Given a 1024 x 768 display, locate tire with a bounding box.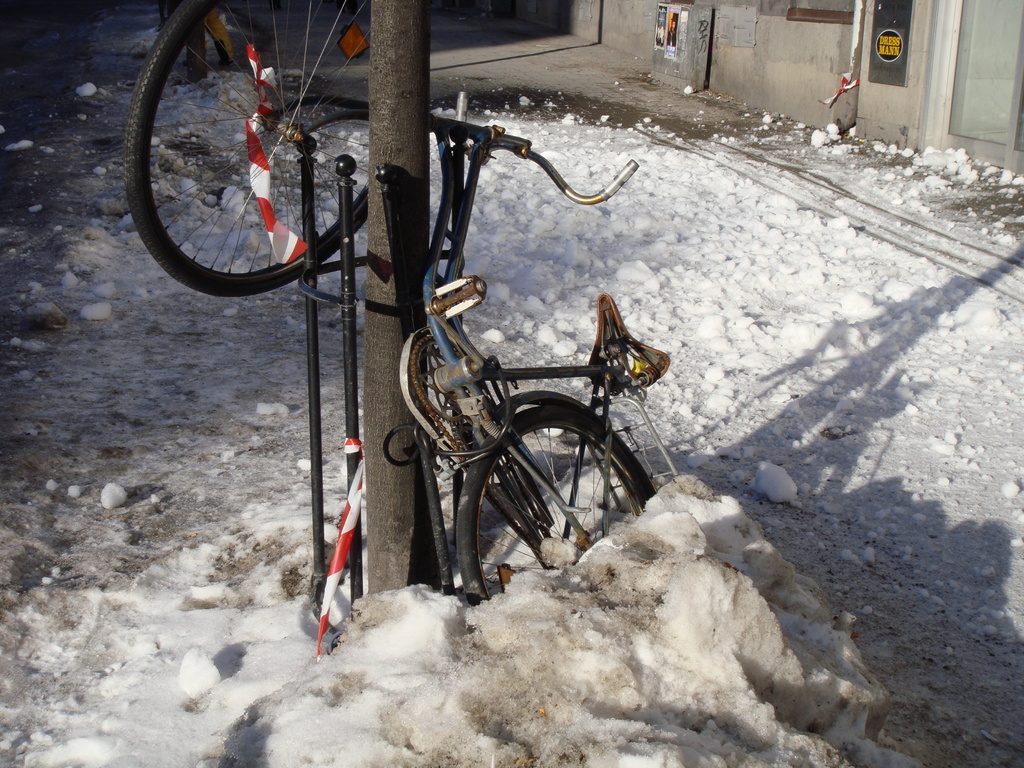
Located: [447, 400, 657, 598].
